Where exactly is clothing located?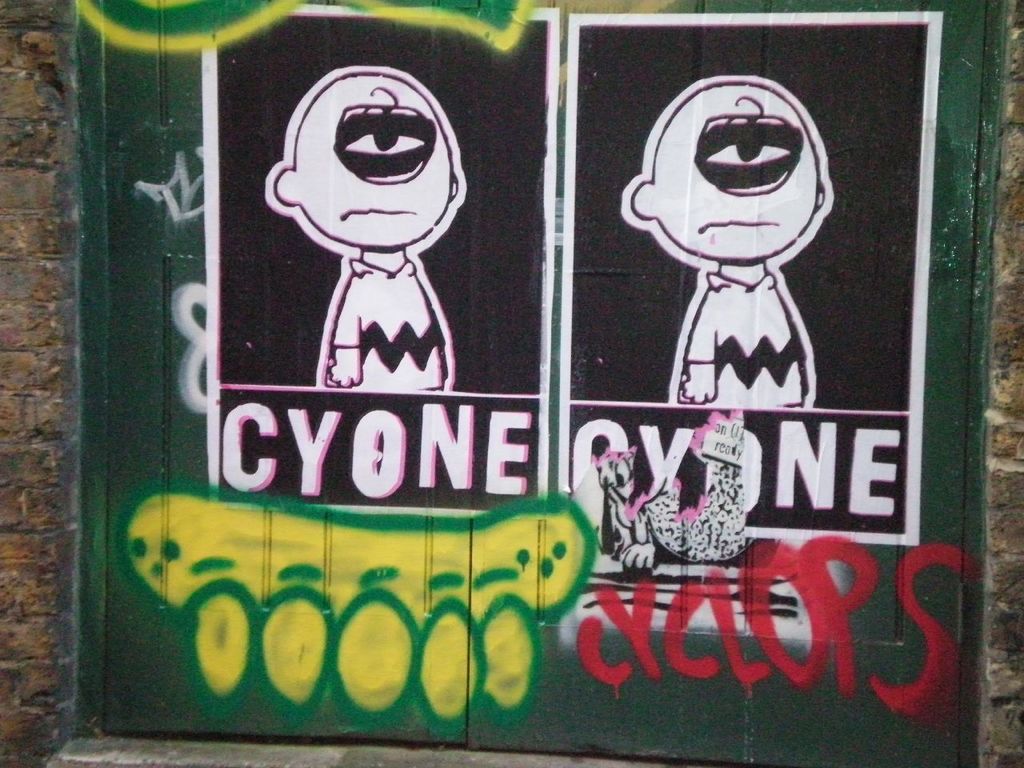
Its bounding box is box=[681, 278, 819, 414].
